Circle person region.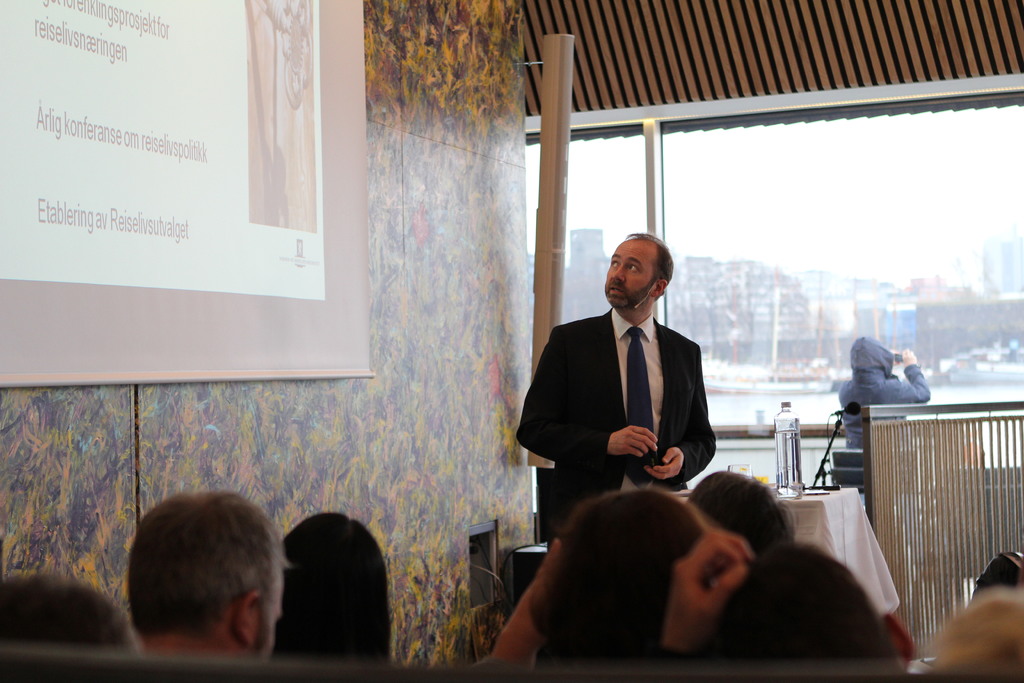
Region: (x1=838, y1=335, x2=934, y2=450).
